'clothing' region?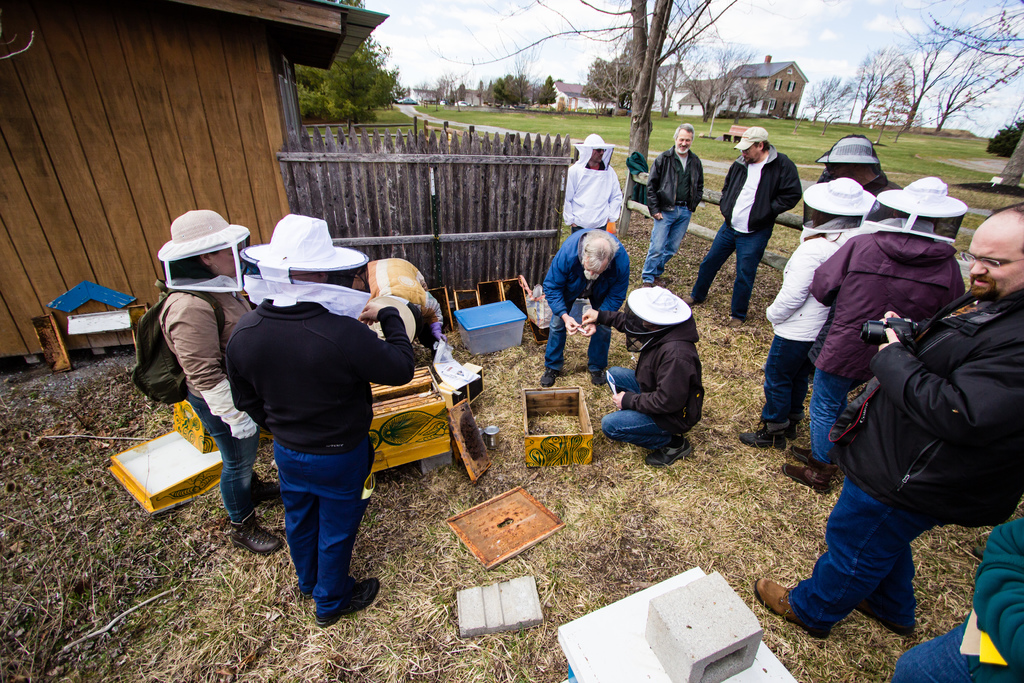
687/152/803/310
